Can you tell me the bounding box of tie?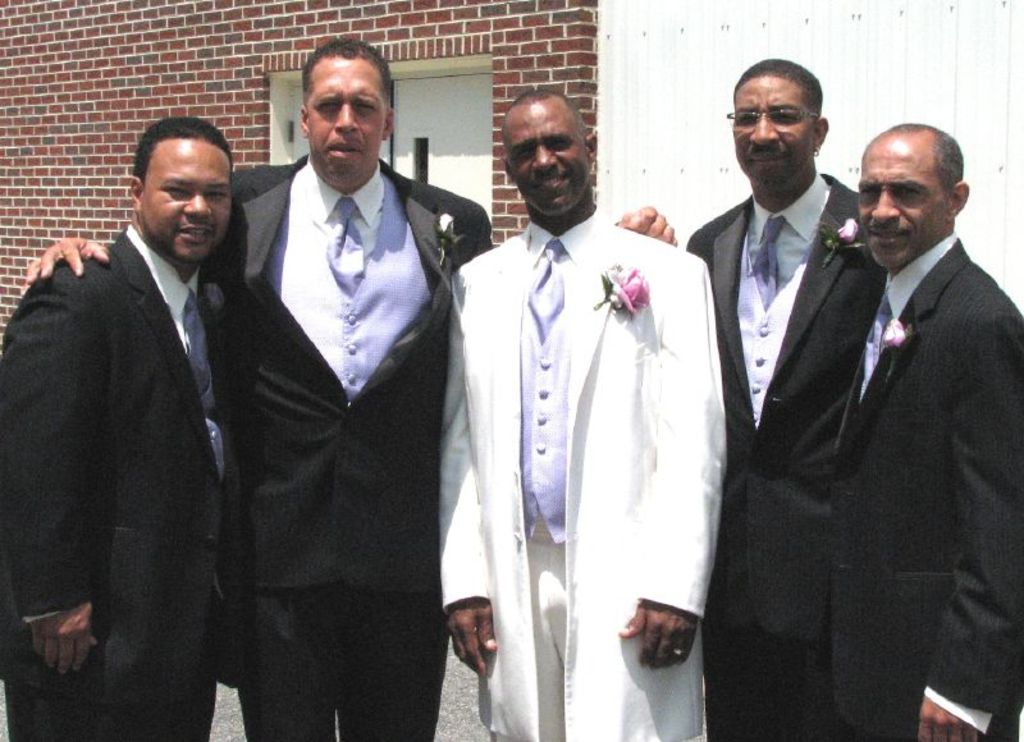
box(522, 238, 564, 344).
